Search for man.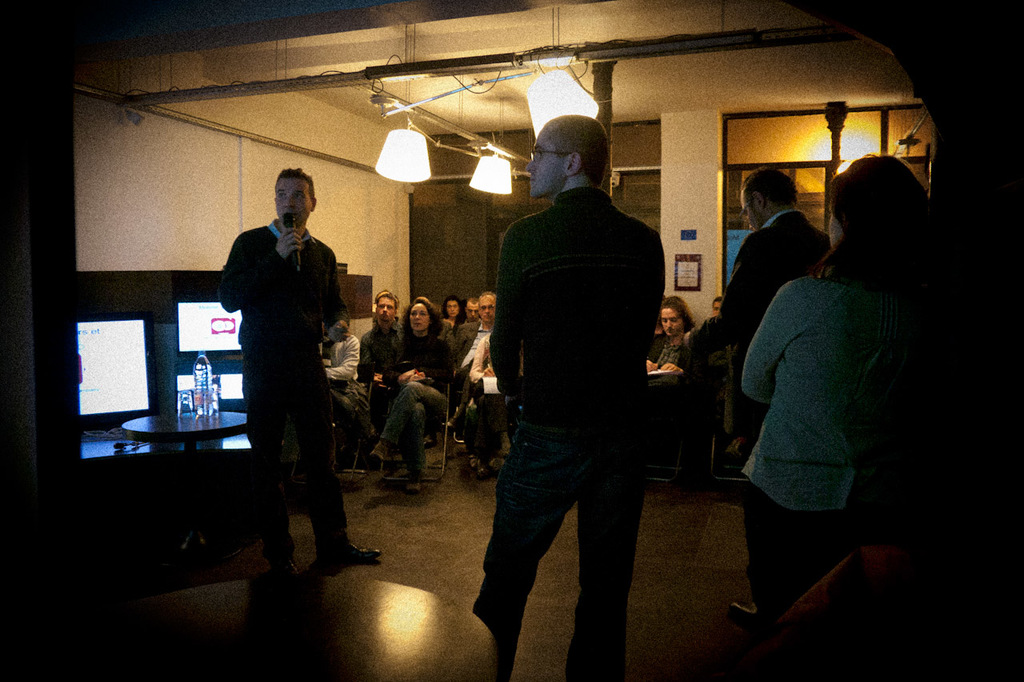
Found at box=[702, 293, 724, 323].
